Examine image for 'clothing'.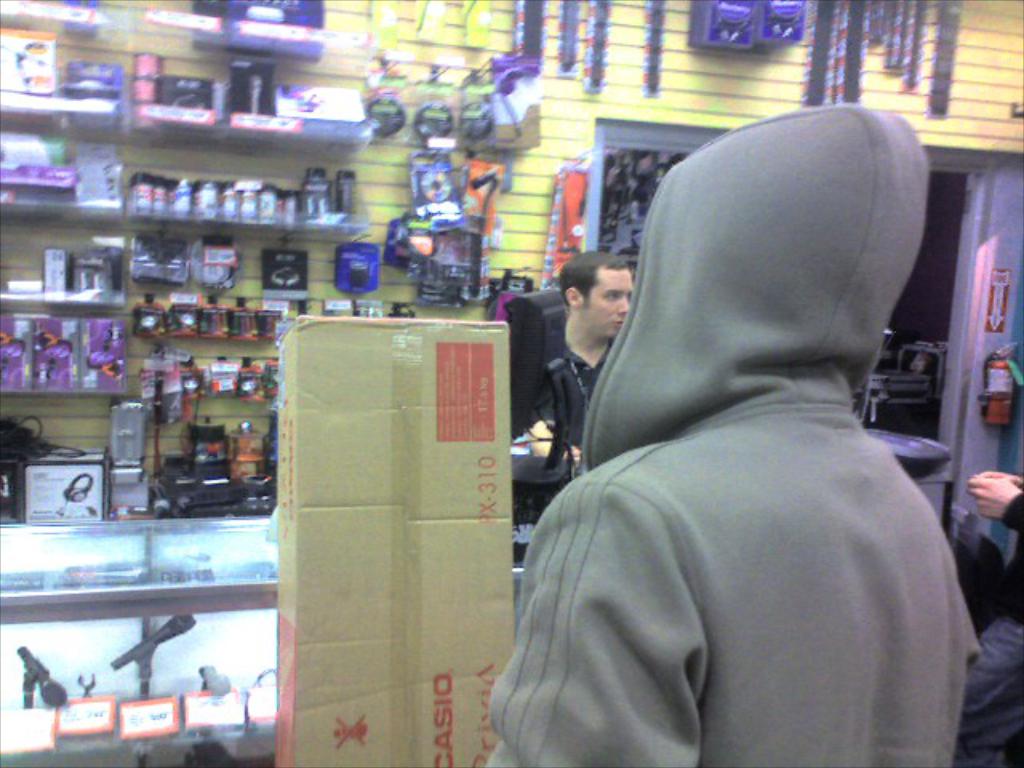
Examination result: Rect(478, 102, 989, 766).
